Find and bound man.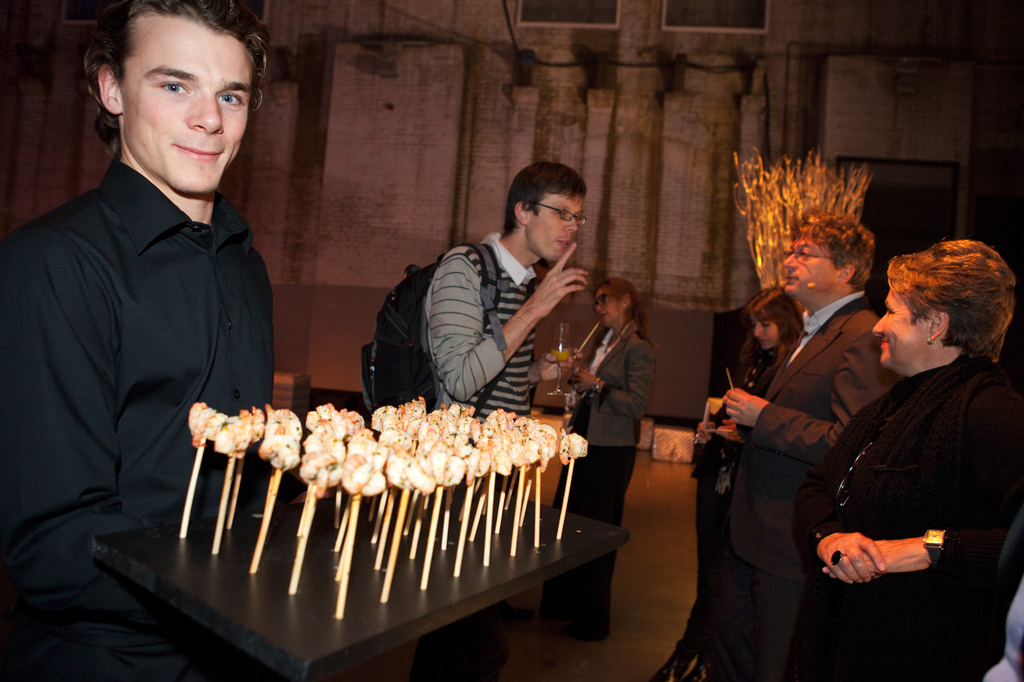
Bound: 0:0:268:681.
